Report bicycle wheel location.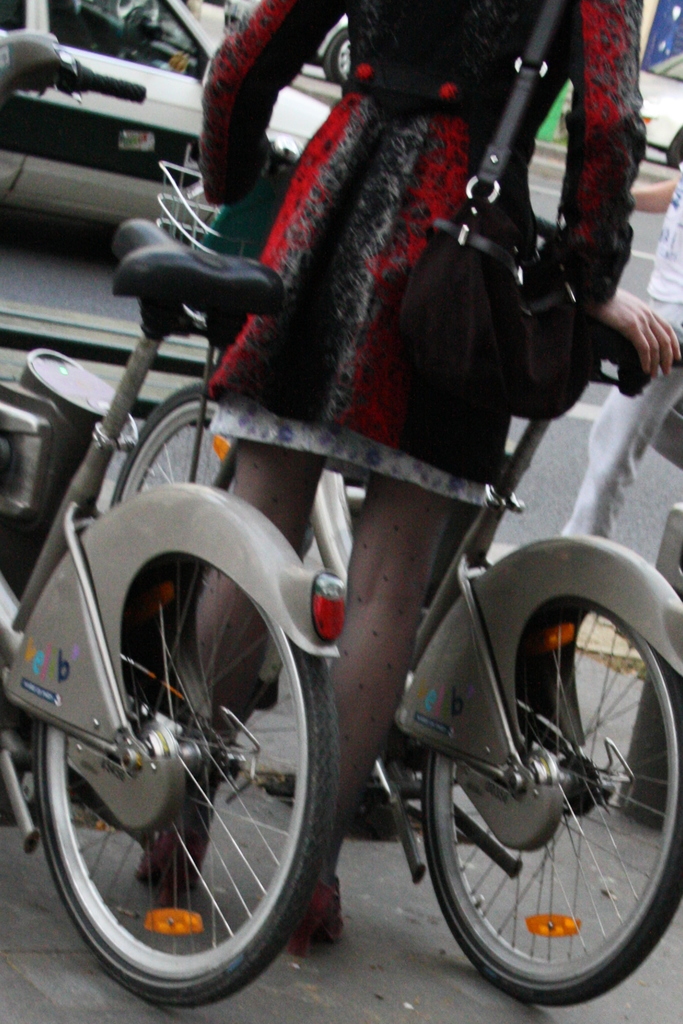
Report: [left=430, top=573, right=679, bottom=1006].
